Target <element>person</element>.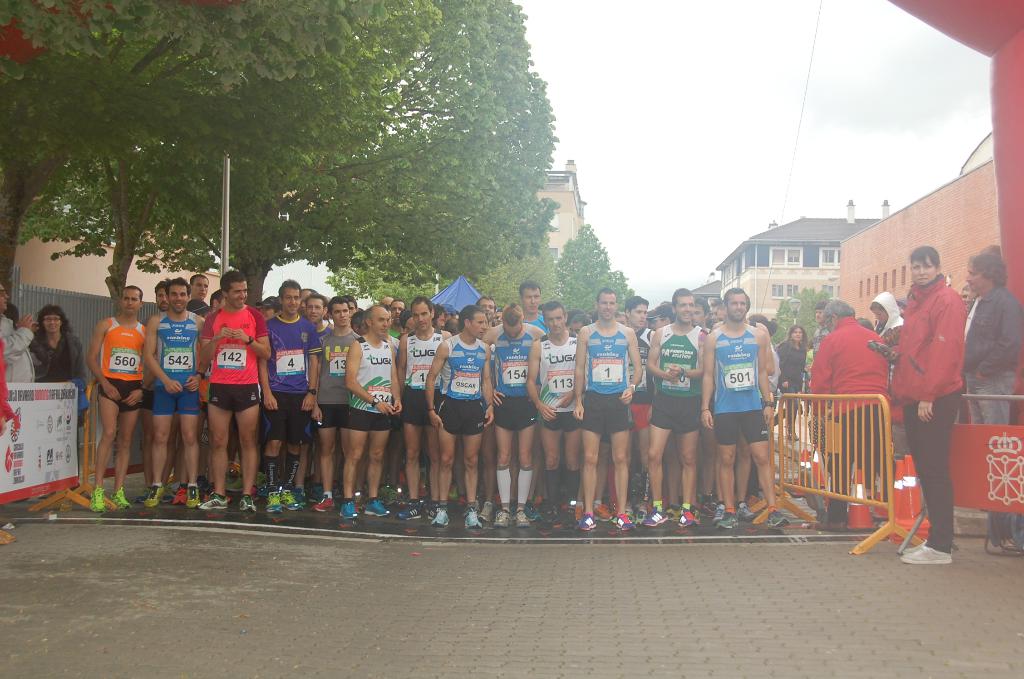
Target region: x1=388, y1=298, x2=420, y2=350.
